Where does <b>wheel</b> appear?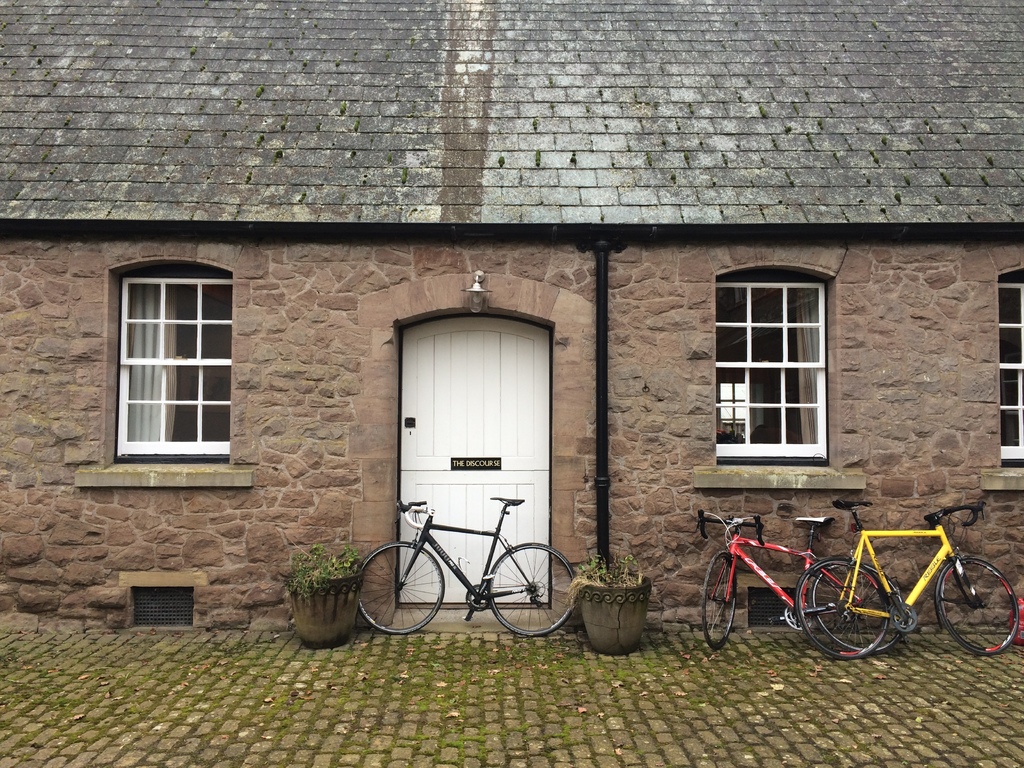
Appears at {"left": 489, "top": 542, "right": 575, "bottom": 640}.
